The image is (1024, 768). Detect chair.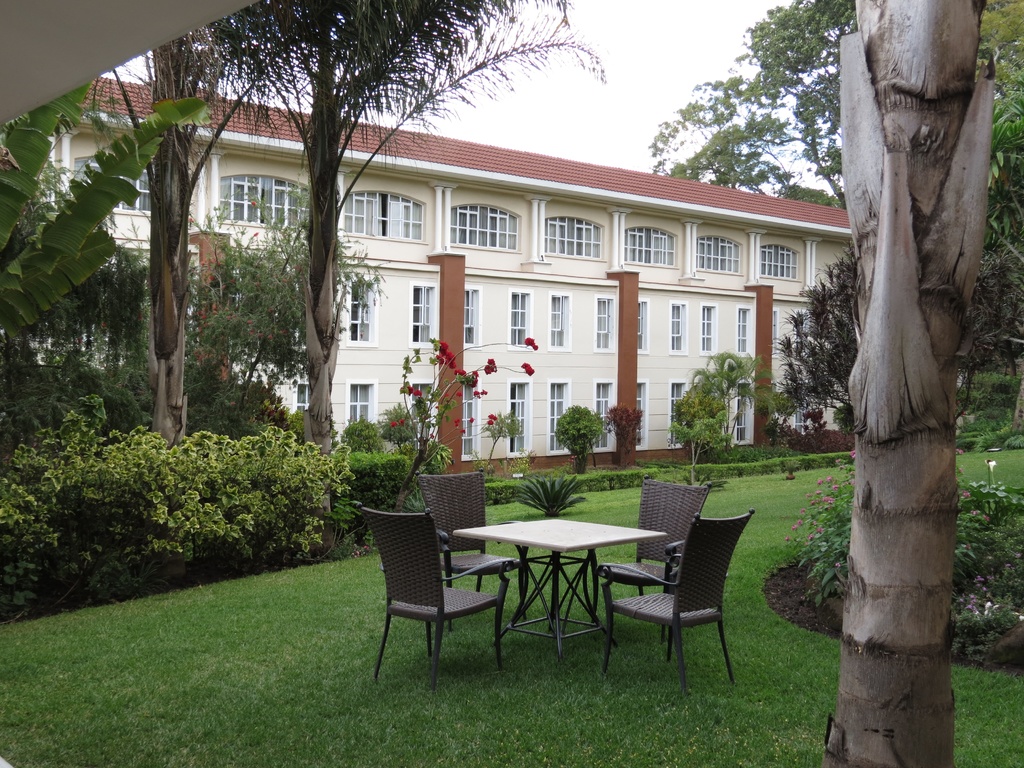
Detection: select_region(591, 477, 710, 648).
